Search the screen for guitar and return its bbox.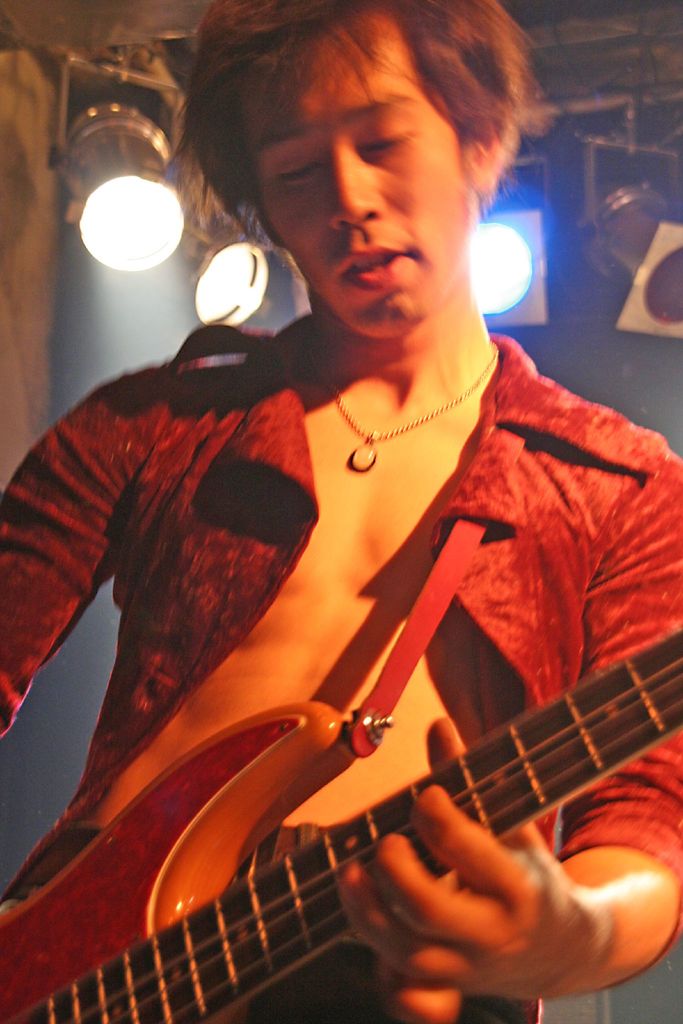
Found: bbox(0, 631, 682, 1023).
